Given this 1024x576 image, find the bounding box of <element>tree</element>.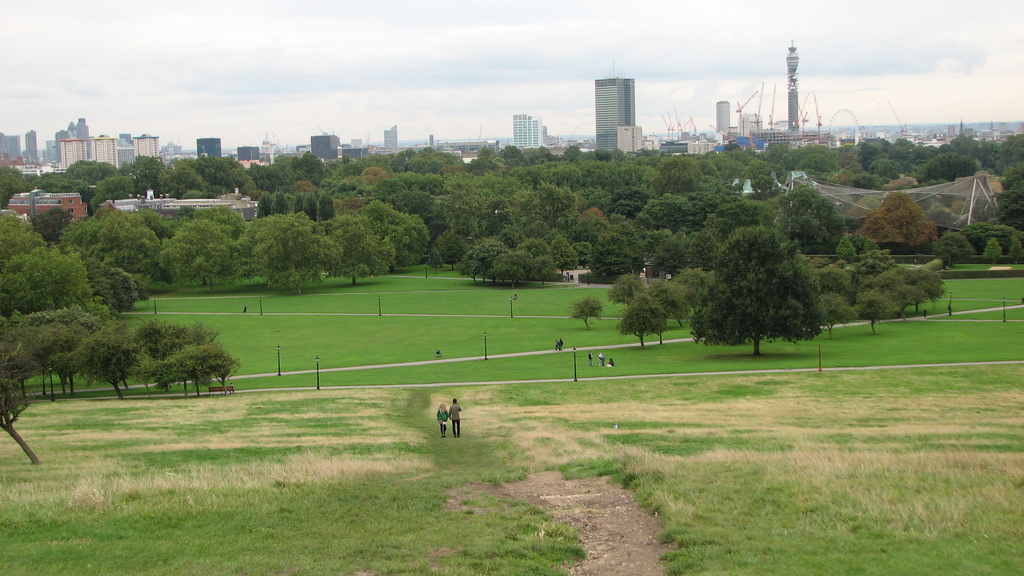
(left=63, top=156, right=119, bottom=212).
